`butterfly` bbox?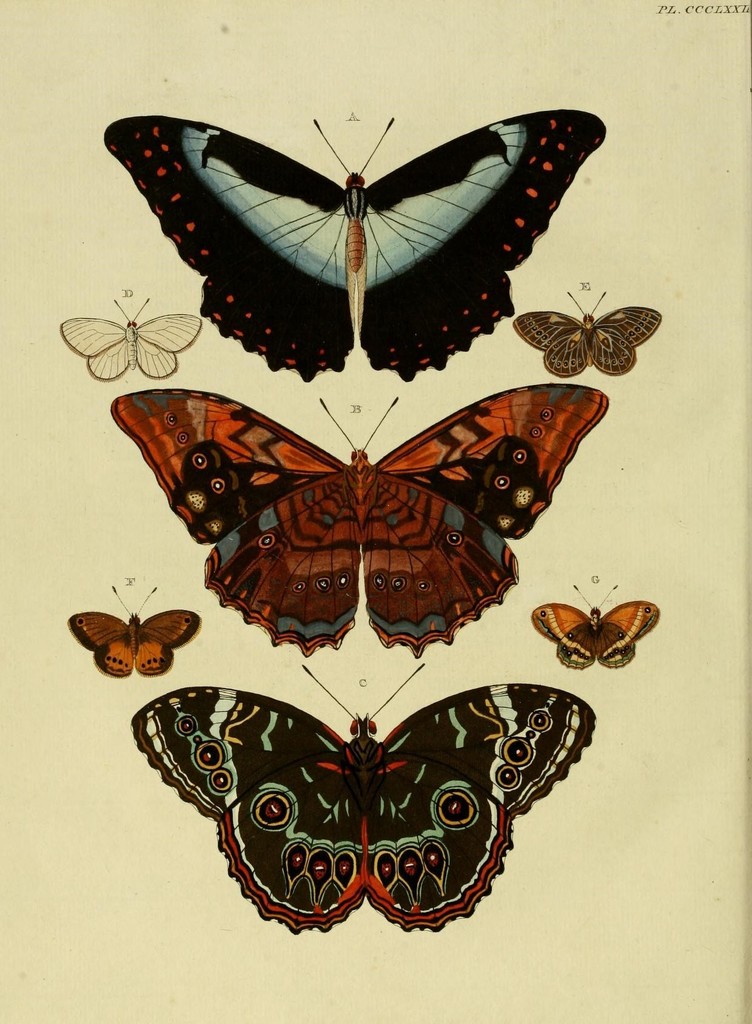
{"x1": 52, "y1": 295, "x2": 217, "y2": 388}
